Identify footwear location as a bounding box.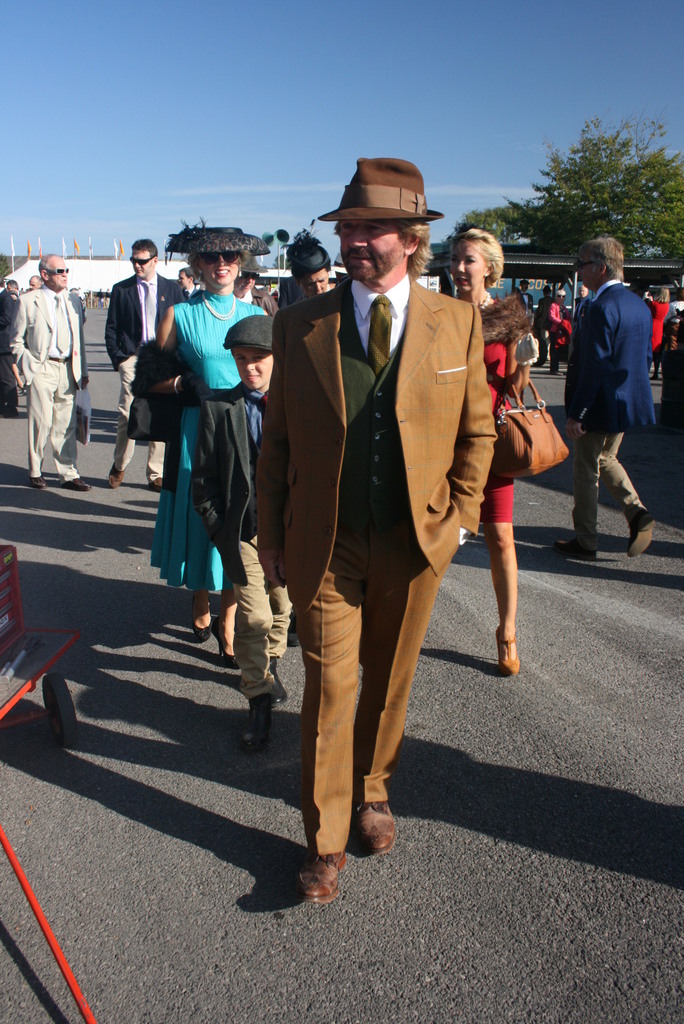
Rect(263, 644, 291, 707).
